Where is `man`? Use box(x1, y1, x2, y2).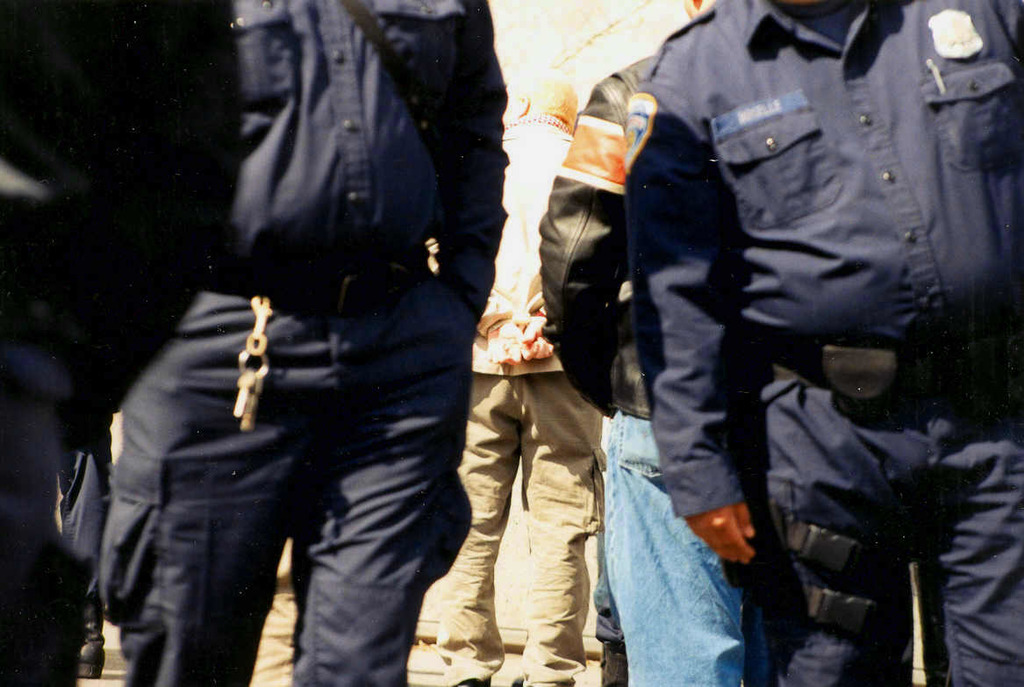
box(429, 0, 692, 686).
